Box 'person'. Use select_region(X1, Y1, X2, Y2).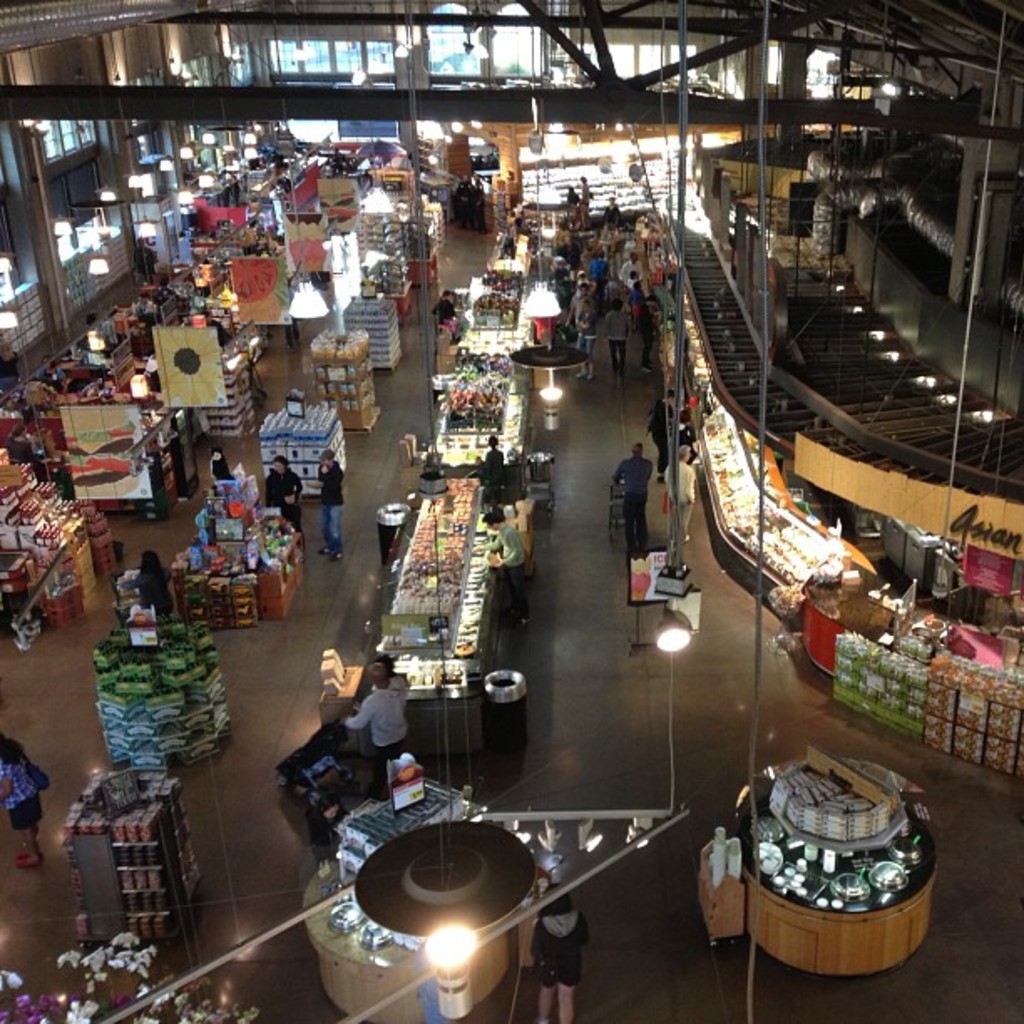
select_region(612, 440, 656, 554).
